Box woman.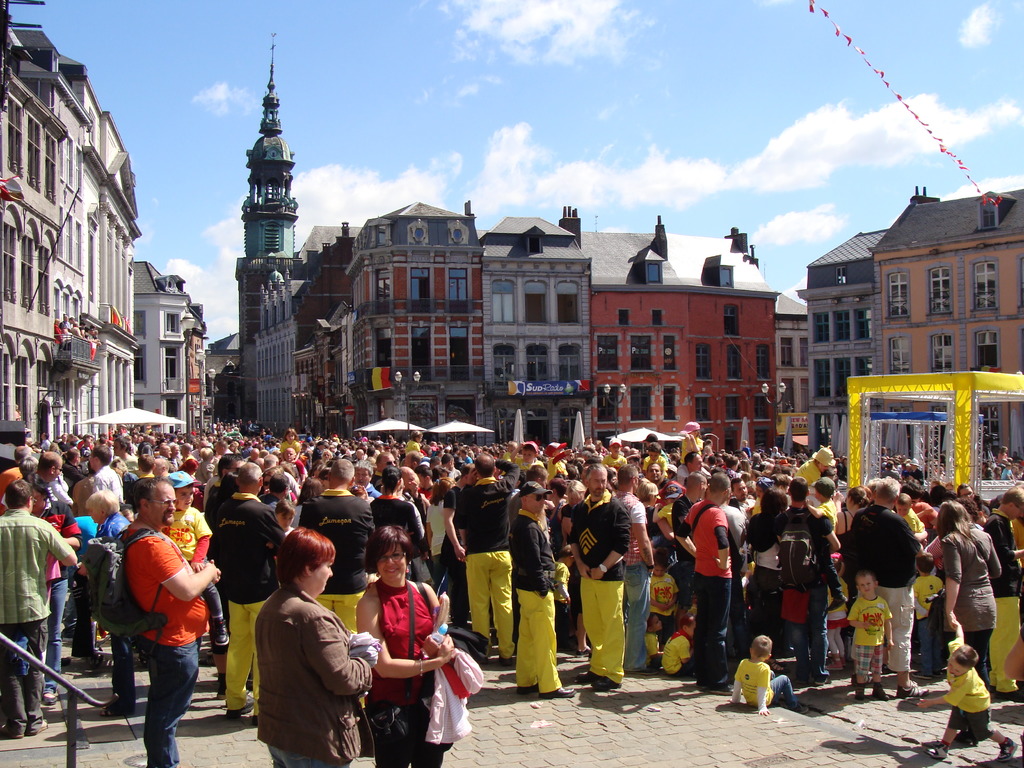
[558, 478, 587, 655].
